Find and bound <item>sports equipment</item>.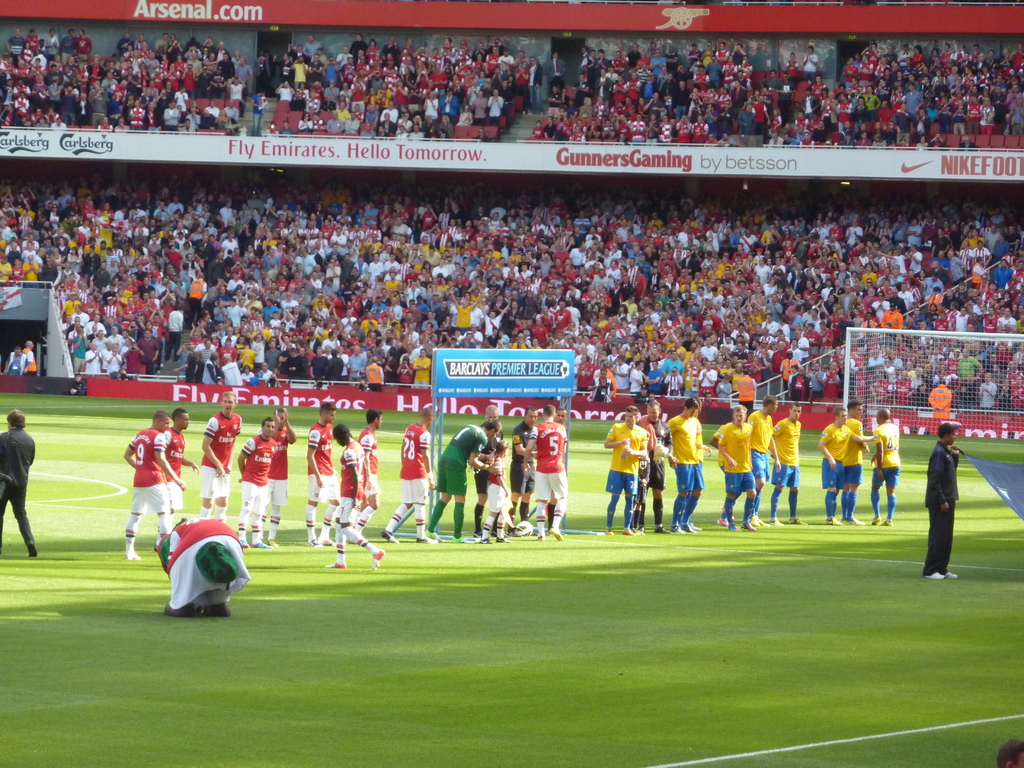
Bound: [447,534,463,543].
